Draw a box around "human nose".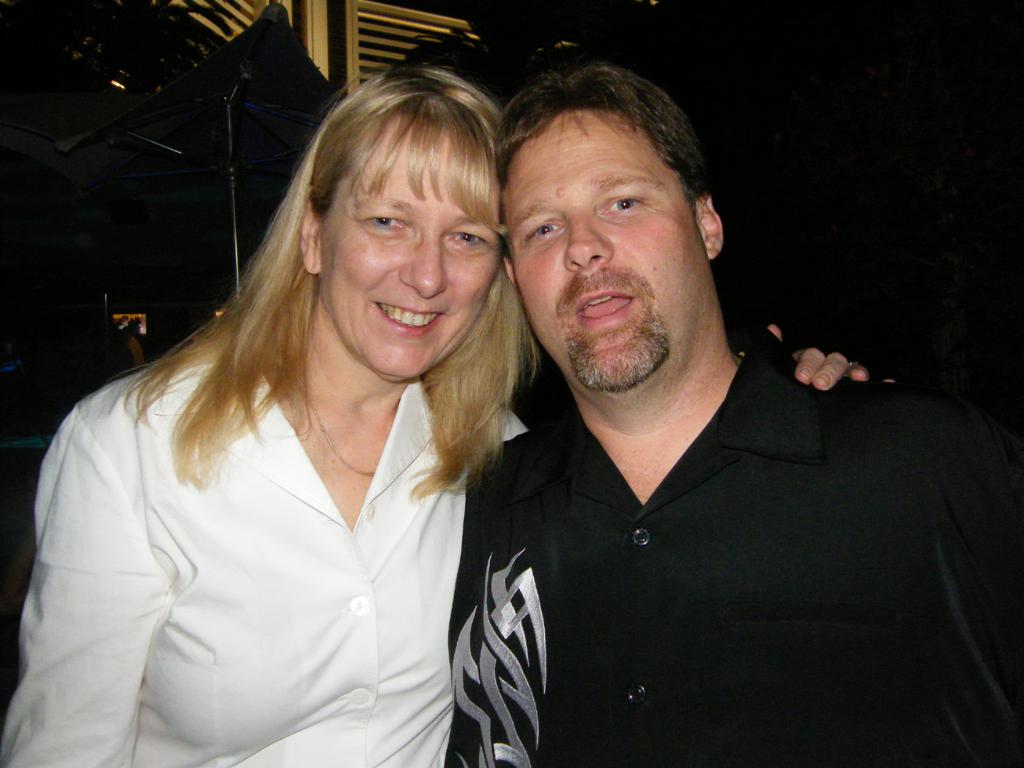
x1=565 y1=211 x2=615 y2=266.
